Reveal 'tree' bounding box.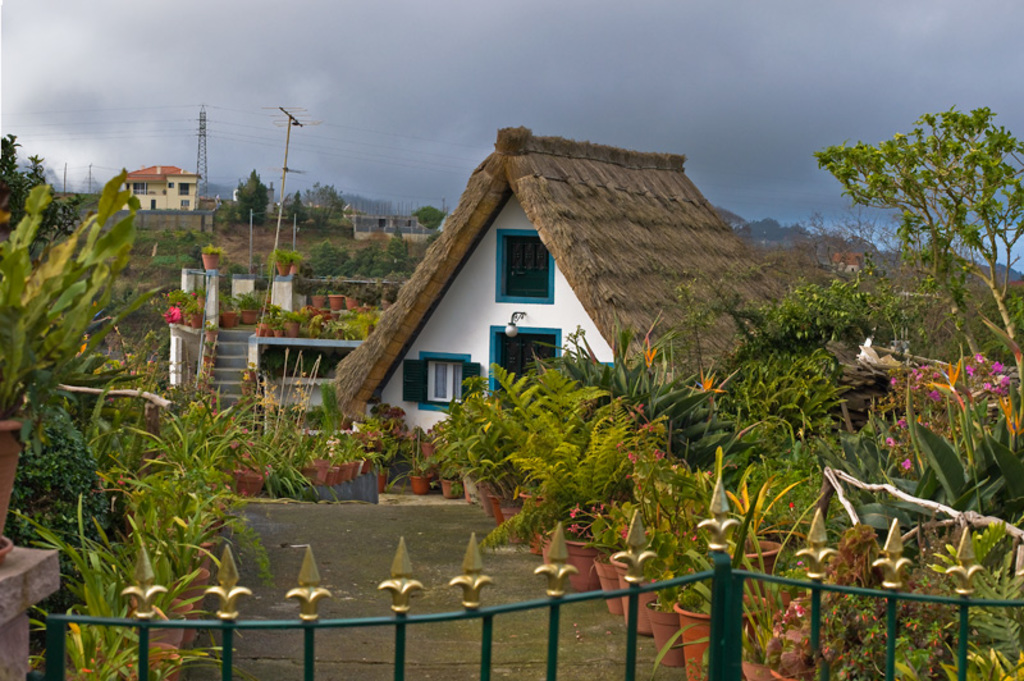
Revealed: crop(280, 186, 310, 232).
